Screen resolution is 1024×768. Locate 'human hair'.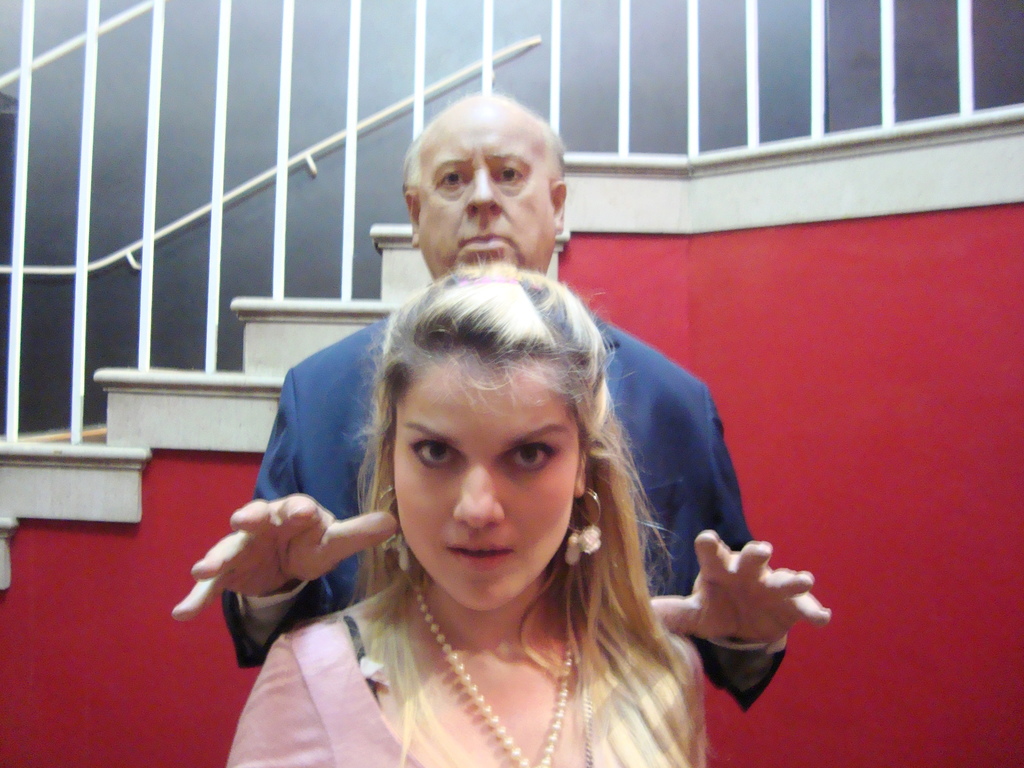
box=[406, 92, 562, 205].
